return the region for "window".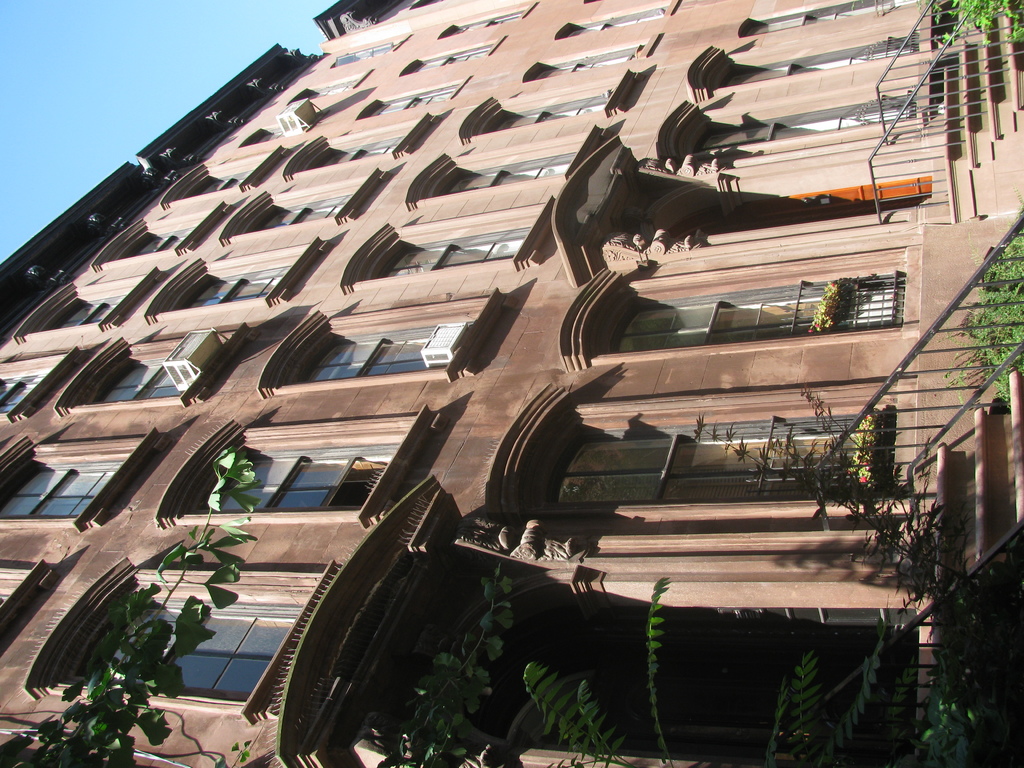
292/315/472/382.
